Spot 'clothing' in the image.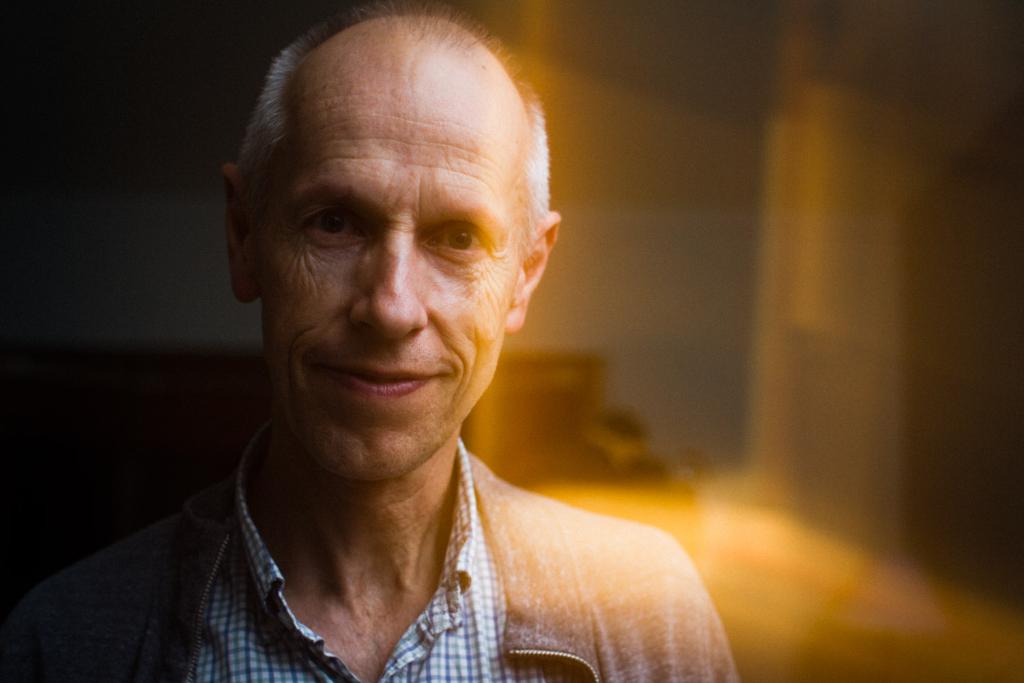
'clothing' found at region(117, 397, 747, 675).
